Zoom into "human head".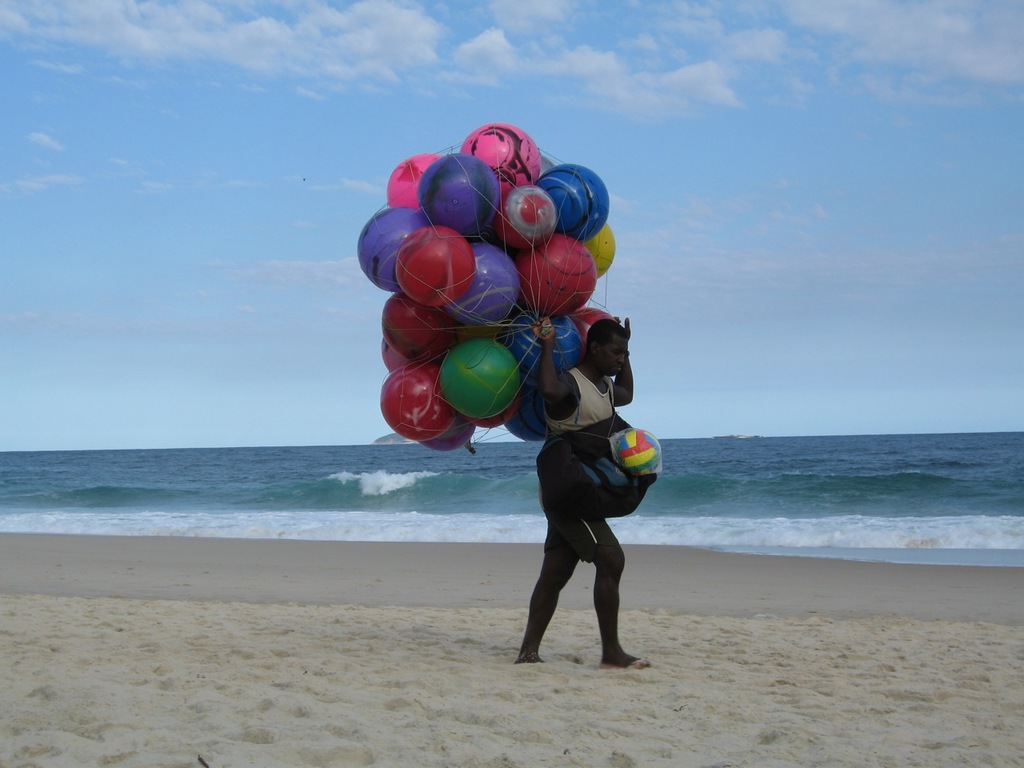
Zoom target: 586 325 628 374.
